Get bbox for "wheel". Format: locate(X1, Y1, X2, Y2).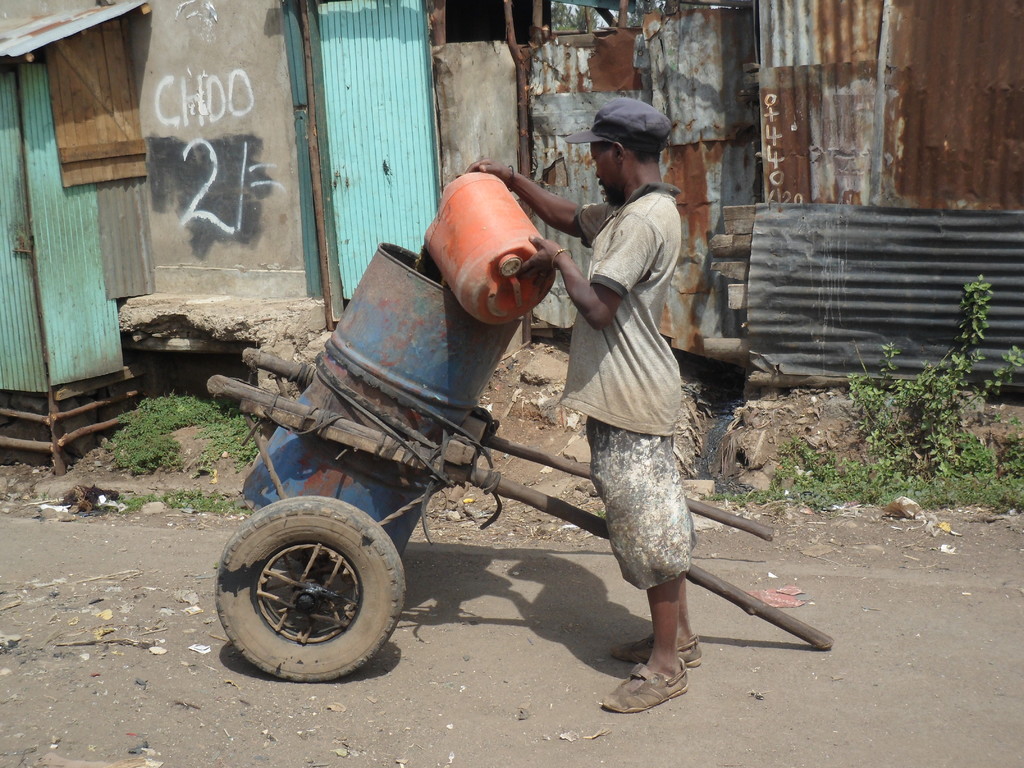
locate(214, 496, 404, 682).
